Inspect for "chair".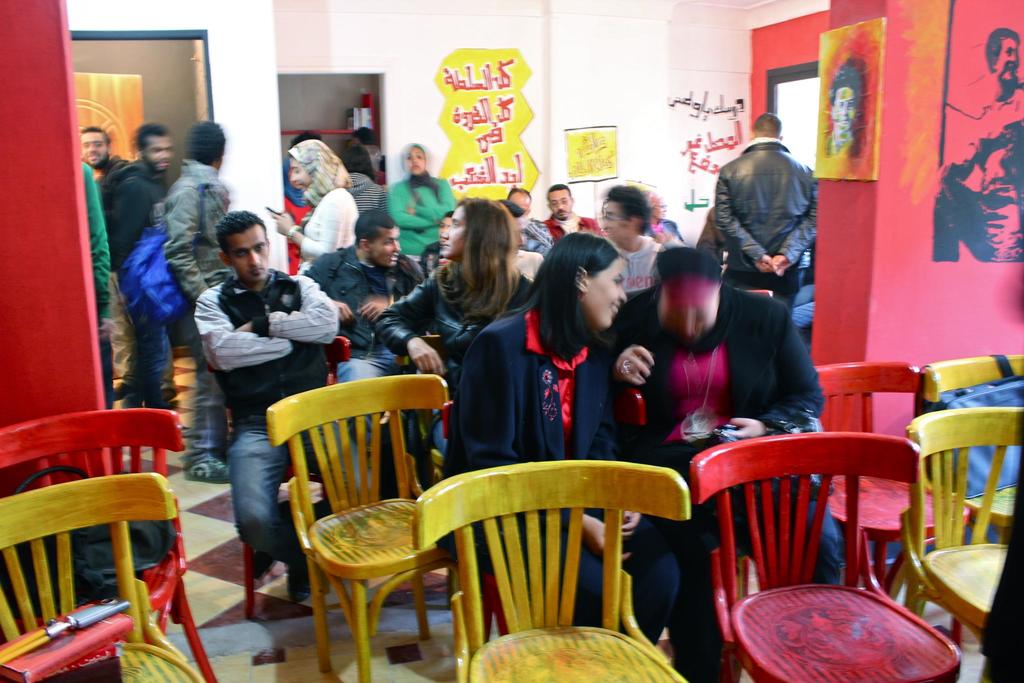
Inspection: detection(262, 368, 481, 682).
